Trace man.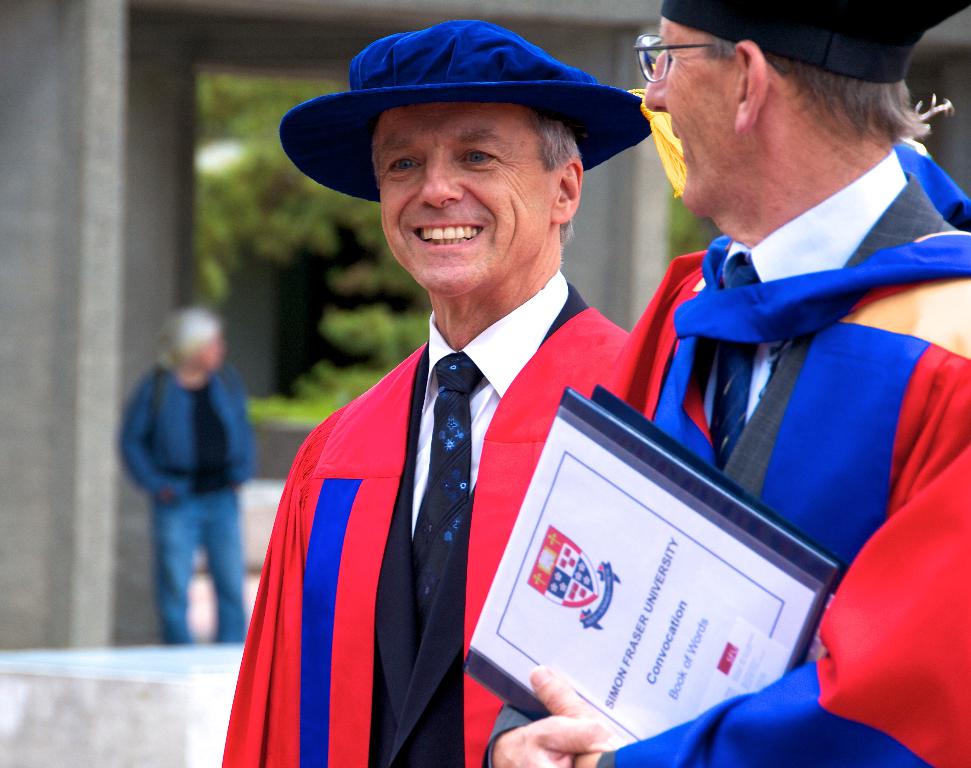
Traced to x1=114 y1=306 x2=255 y2=657.
